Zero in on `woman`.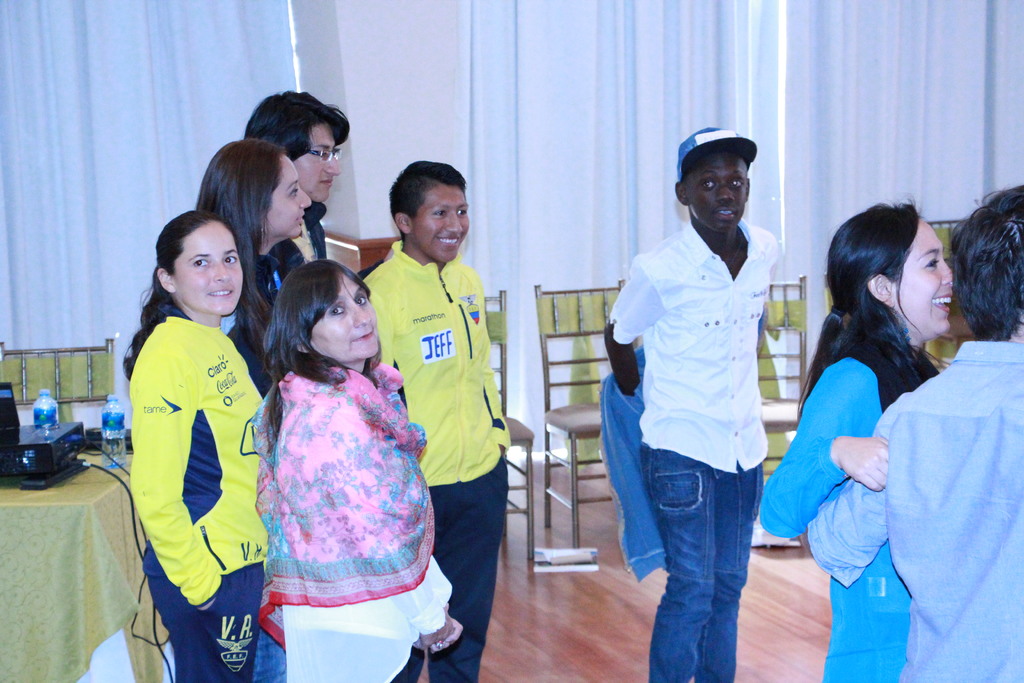
Zeroed in: <bbox>196, 141, 311, 338</bbox>.
